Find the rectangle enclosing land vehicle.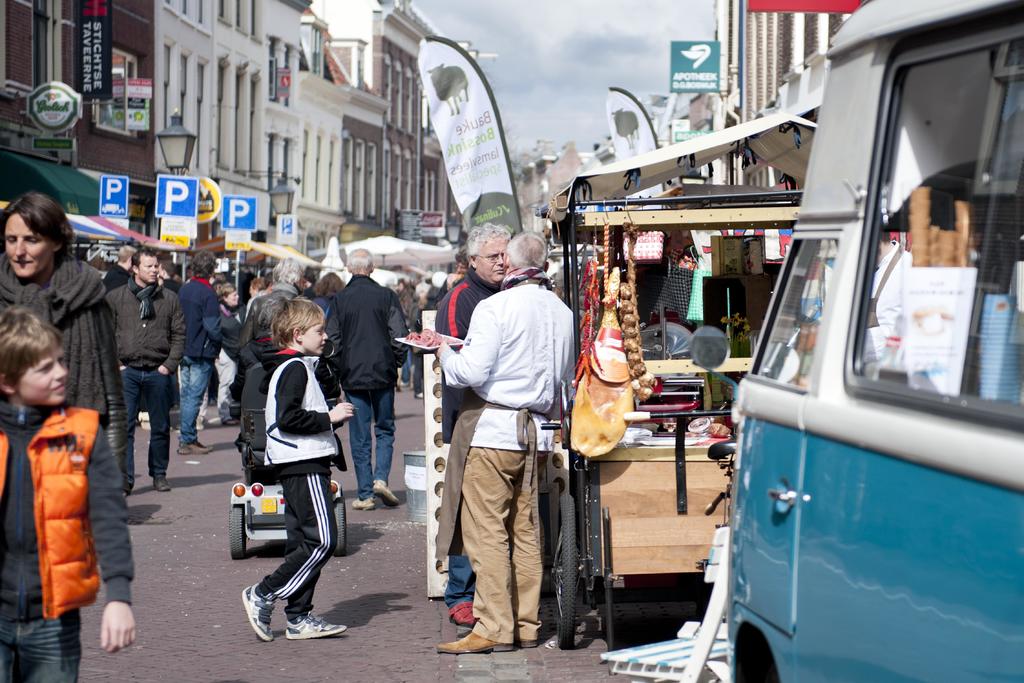
box=[717, 72, 1006, 672].
